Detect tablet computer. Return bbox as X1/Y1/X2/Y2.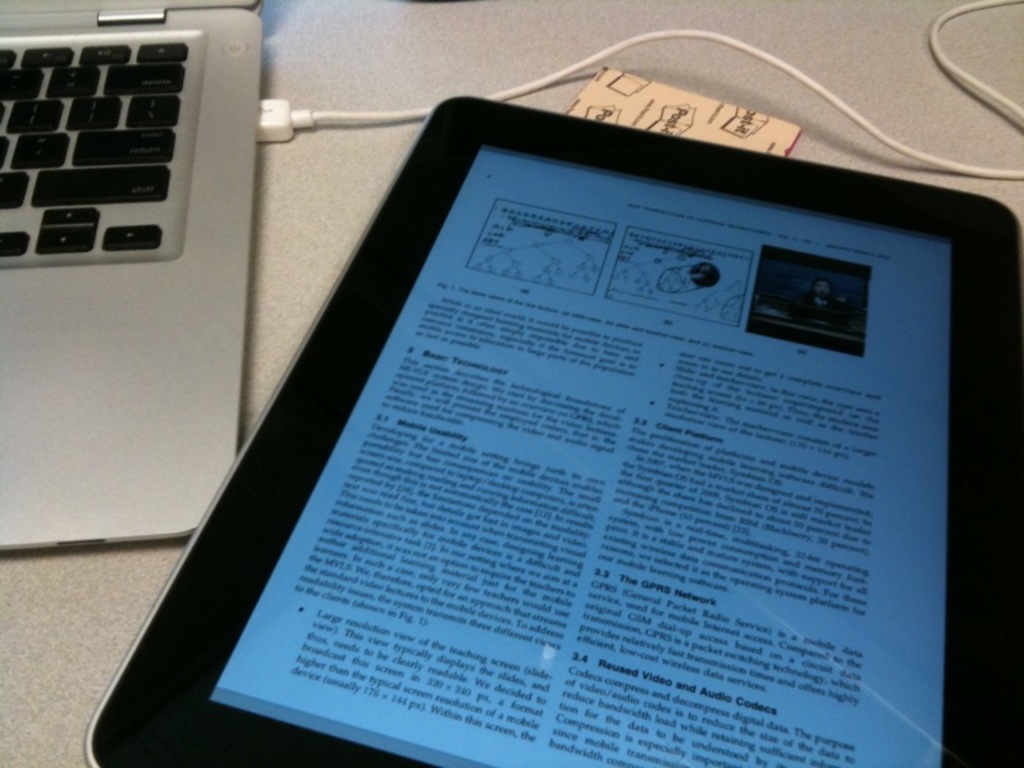
82/95/1023/767.
